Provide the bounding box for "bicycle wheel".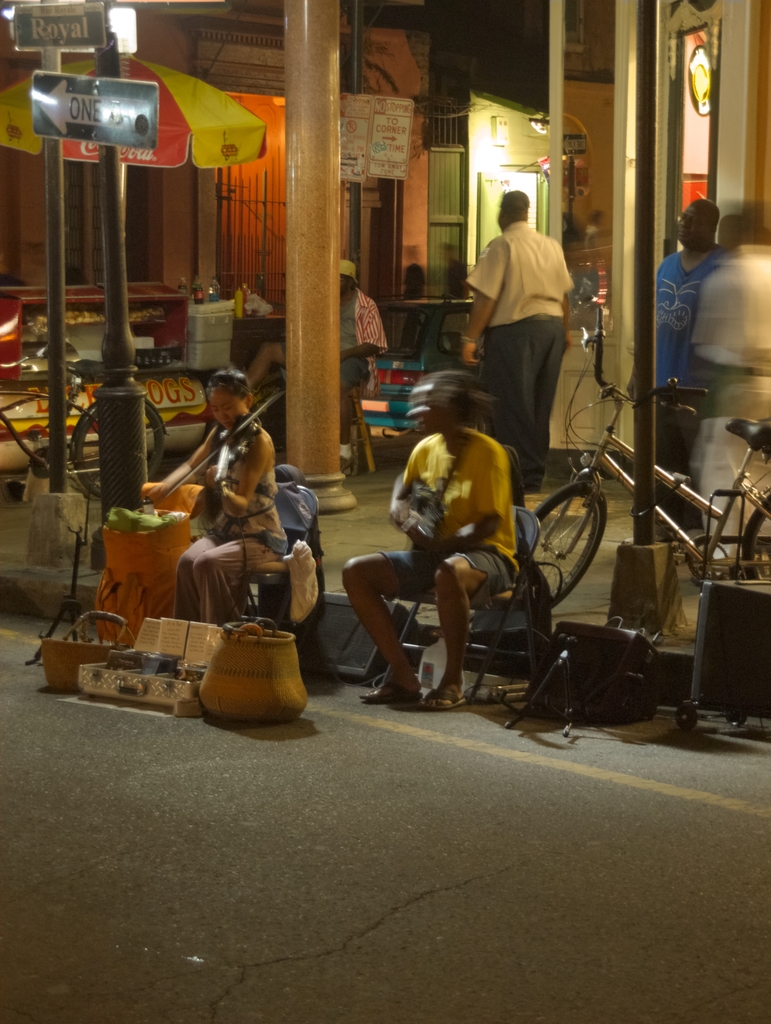
crop(74, 400, 169, 498).
